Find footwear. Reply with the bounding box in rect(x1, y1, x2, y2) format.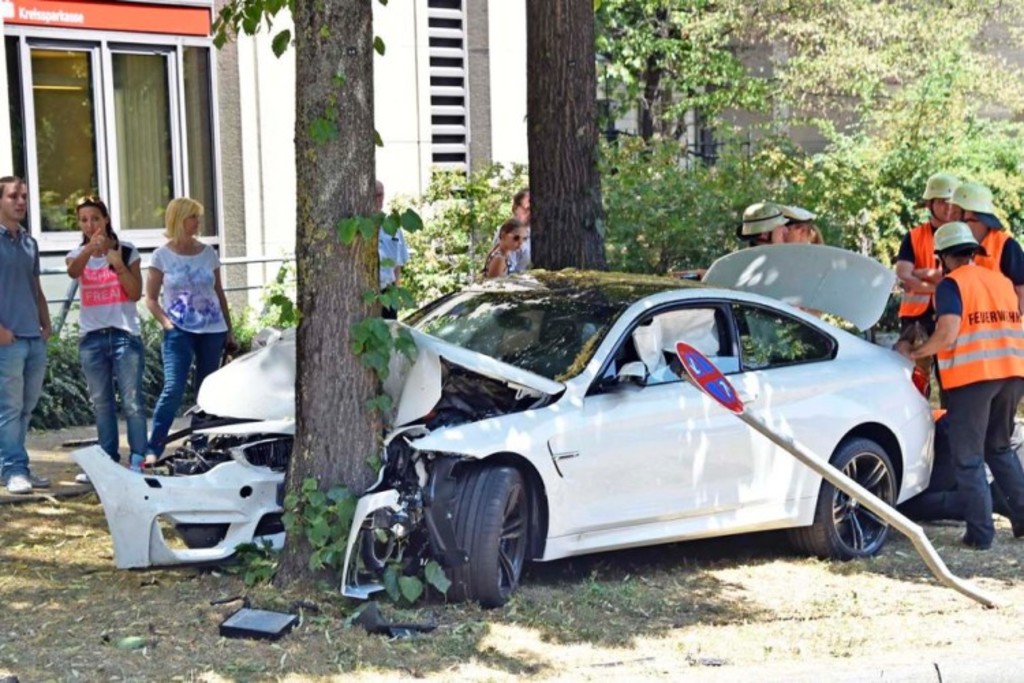
rect(4, 471, 31, 496).
